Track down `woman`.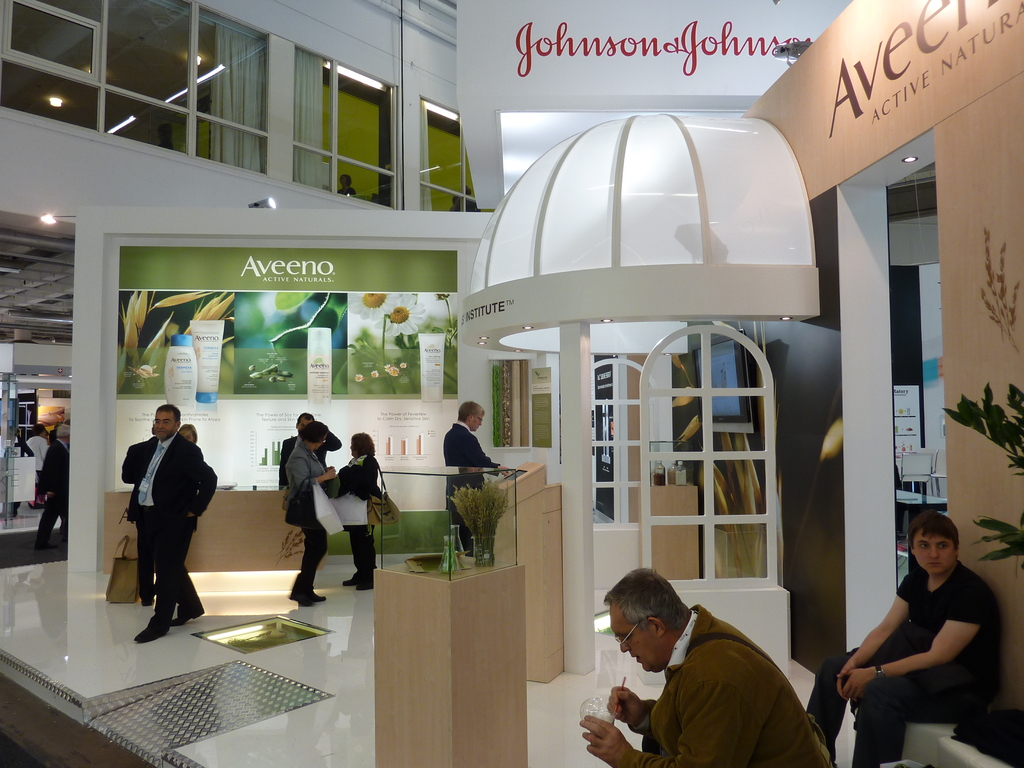
Tracked to region(341, 432, 377, 592).
